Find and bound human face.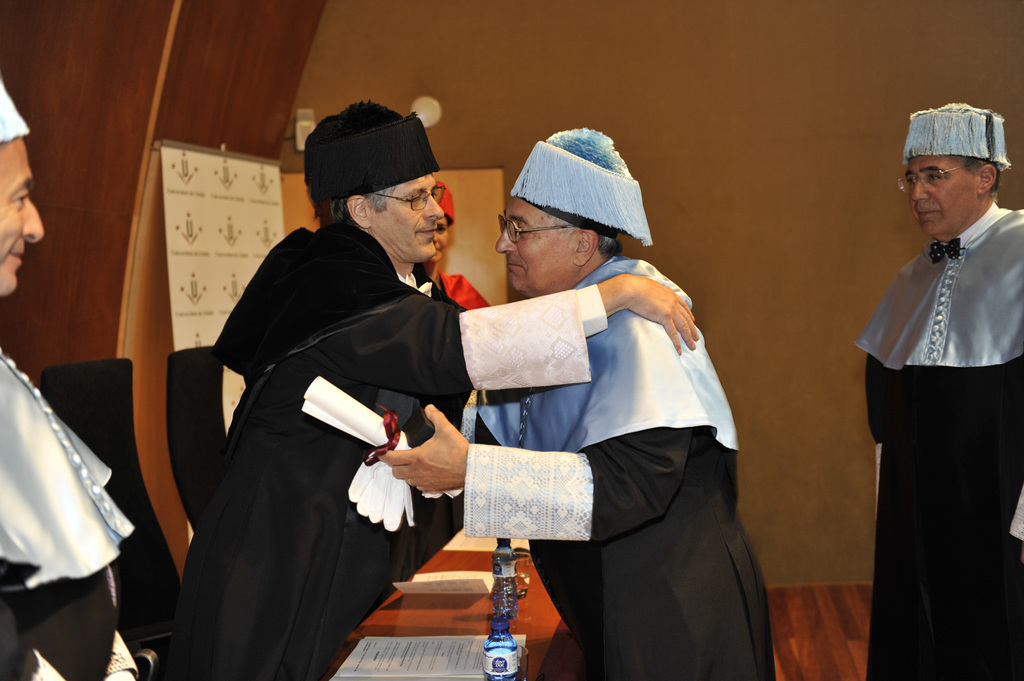
Bound: bbox=(905, 154, 979, 236).
